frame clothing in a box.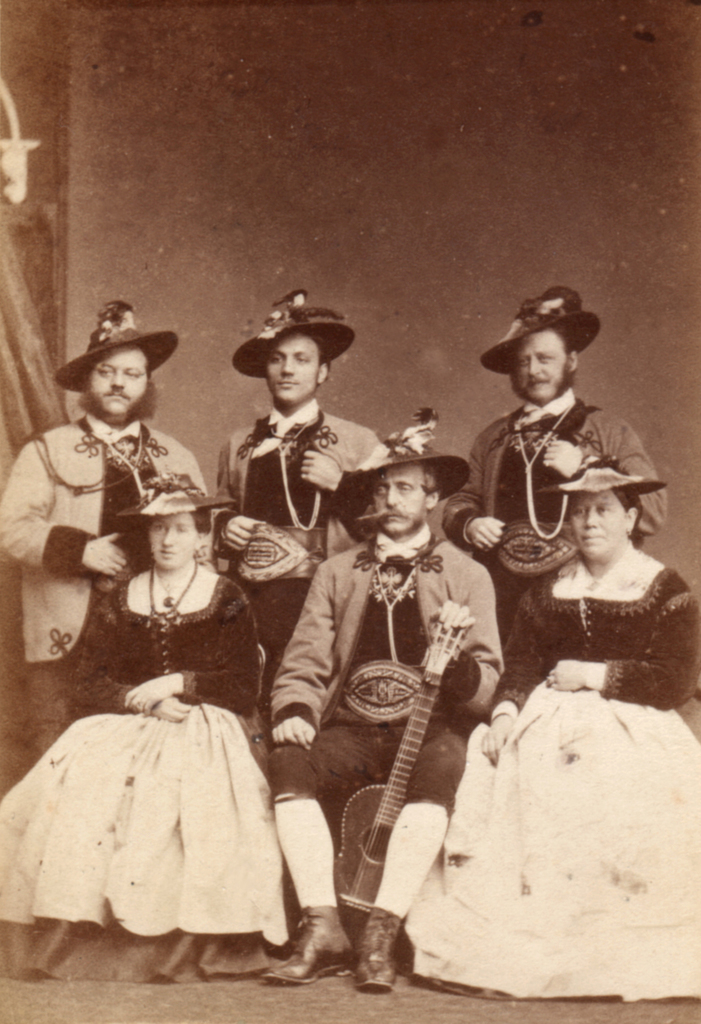
272/461/505/965.
